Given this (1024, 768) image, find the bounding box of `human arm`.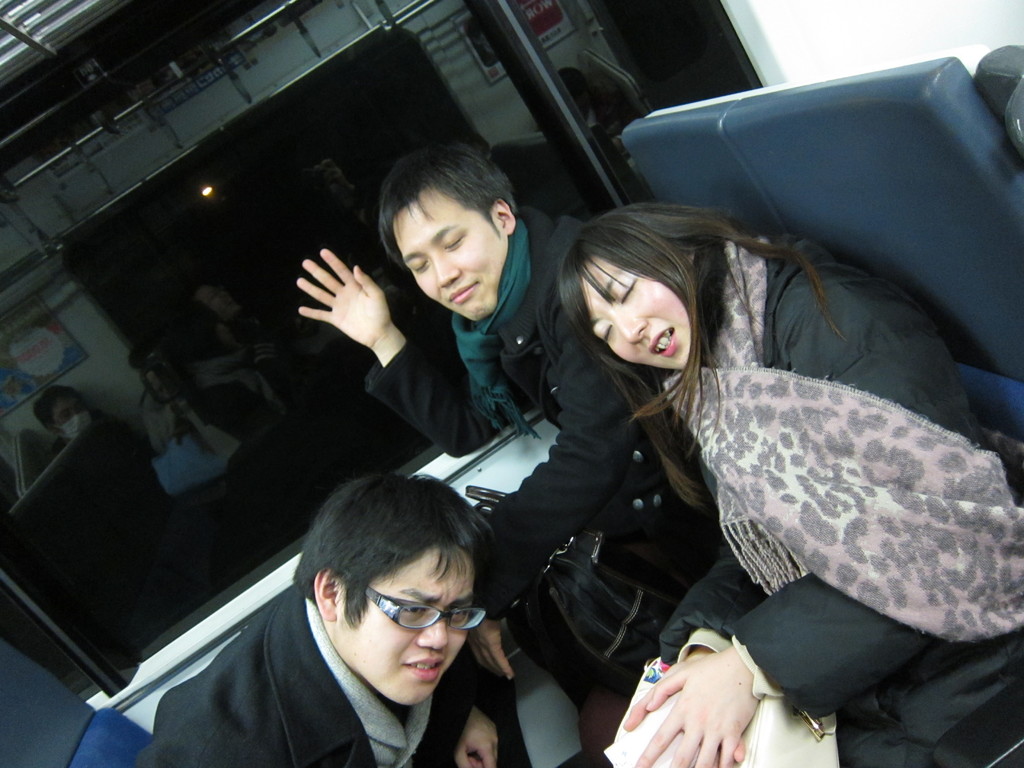
bbox=(276, 234, 436, 392).
